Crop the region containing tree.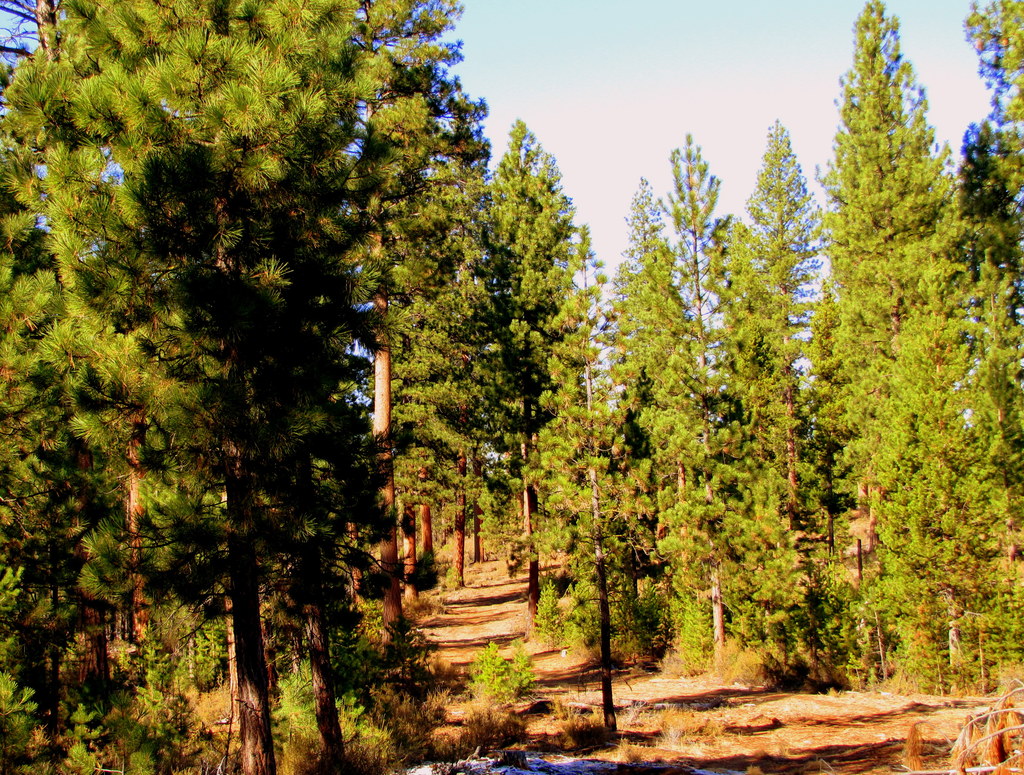
Crop region: BBox(0, 0, 418, 774).
